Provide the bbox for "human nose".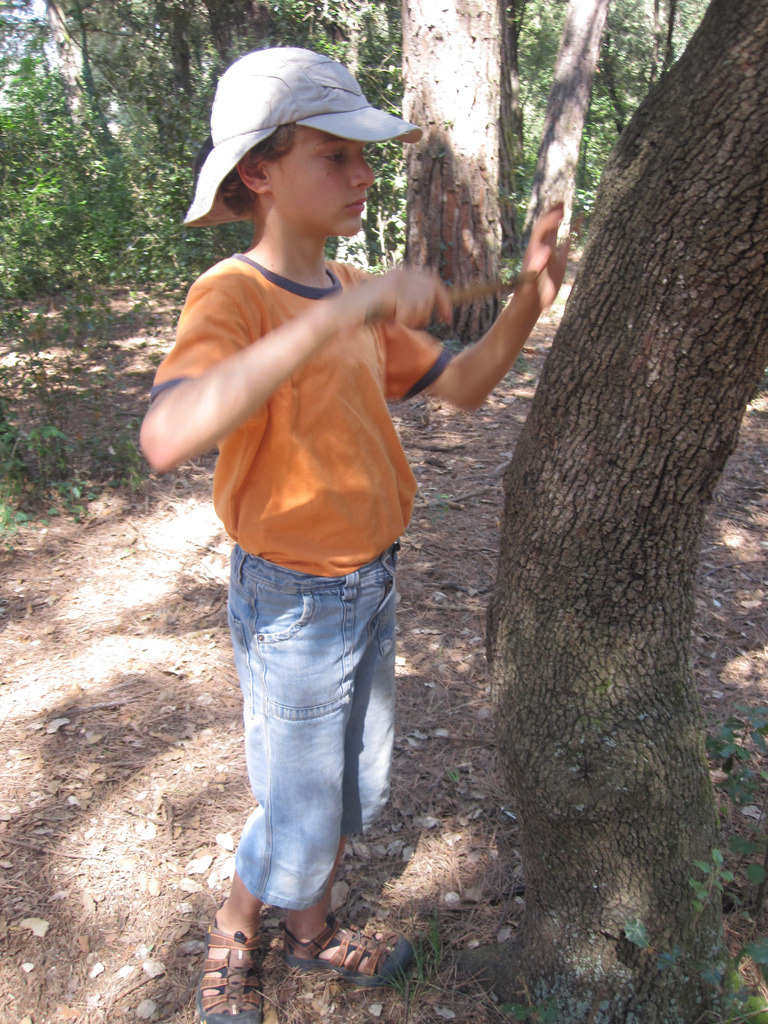
bbox=[348, 145, 373, 187].
